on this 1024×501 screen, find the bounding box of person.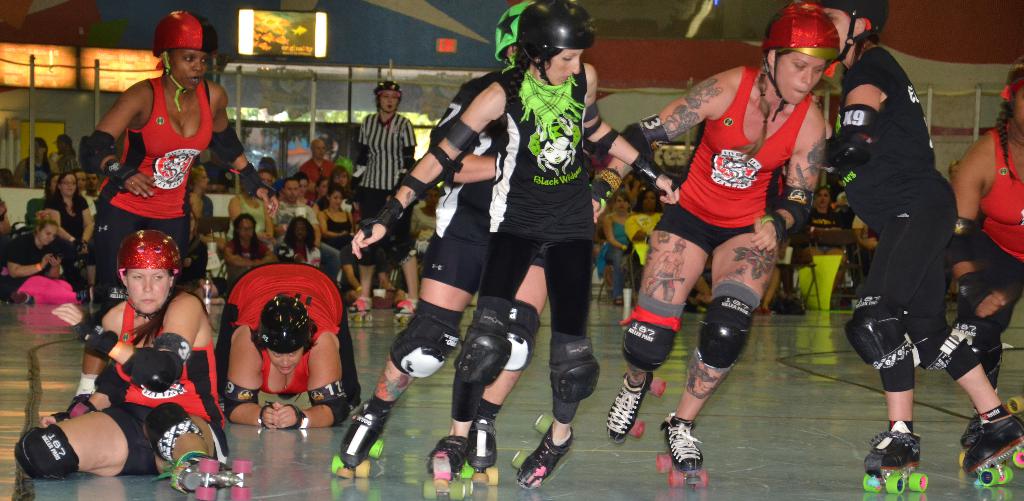
Bounding box: l=348, t=81, r=416, b=311.
